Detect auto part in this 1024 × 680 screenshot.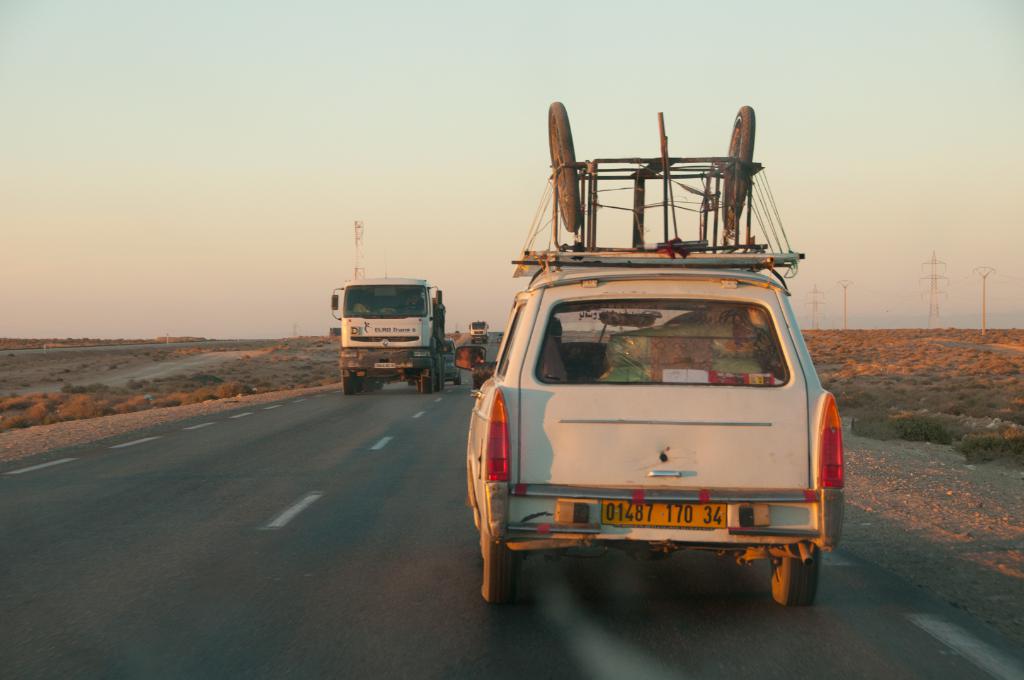
Detection: 479/491/511/599.
